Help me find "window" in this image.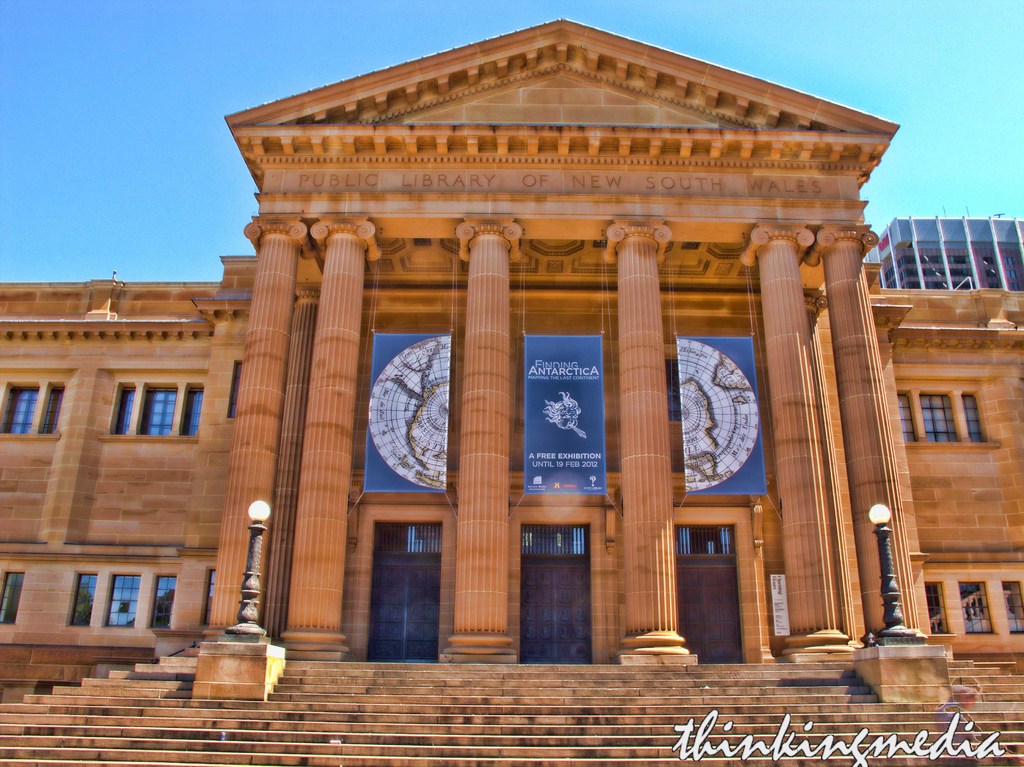
Found it: l=151, t=577, r=173, b=624.
